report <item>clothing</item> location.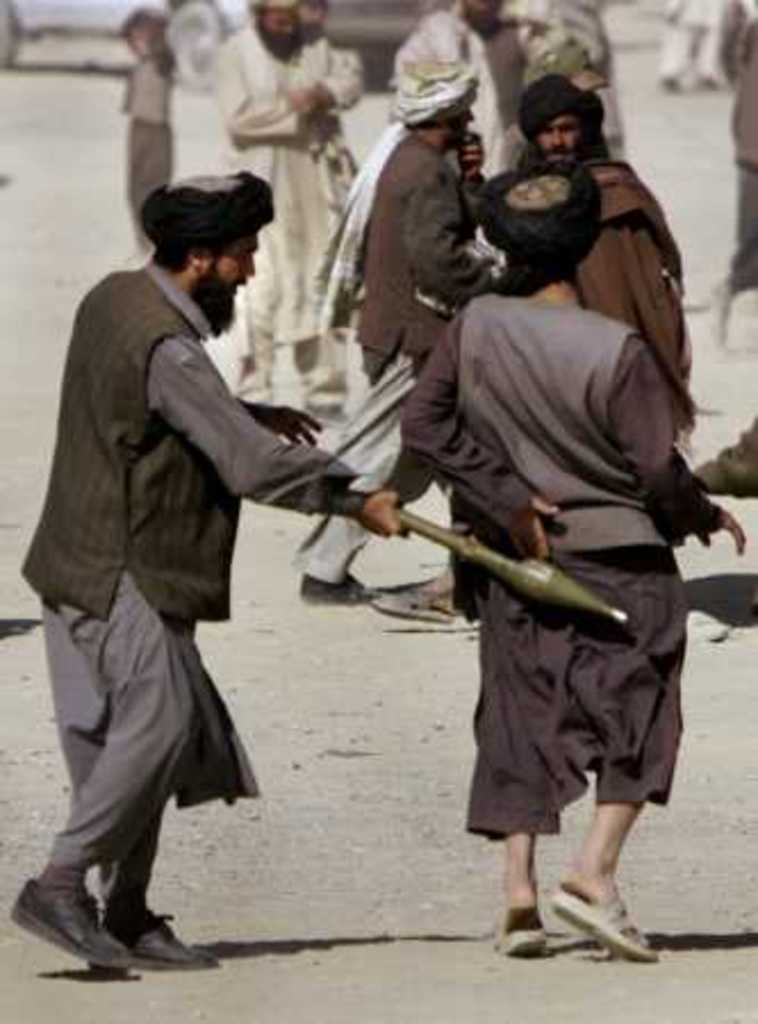
Report: (left=287, top=134, right=496, bottom=587).
